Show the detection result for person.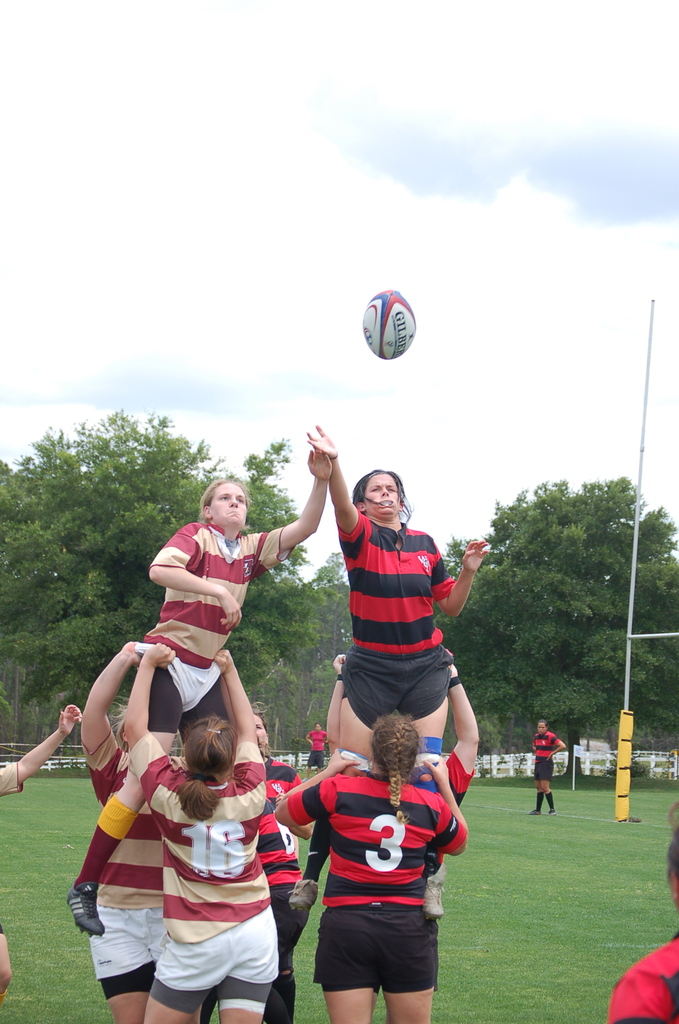
bbox=(65, 443, 333, 938).
